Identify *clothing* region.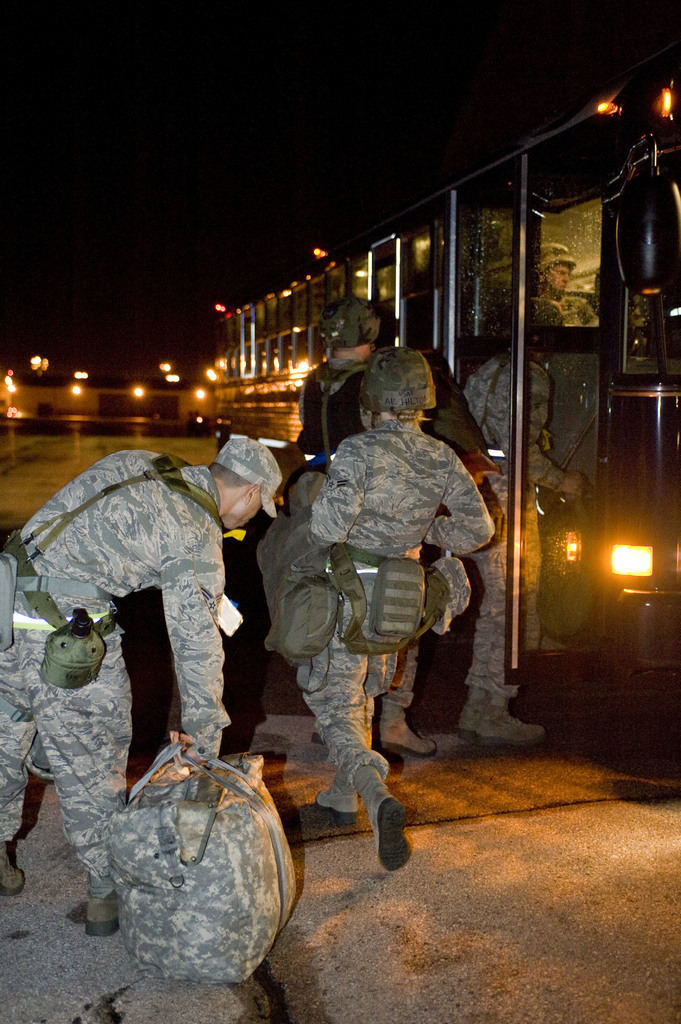
Region: <region>302, 415, 495, 788</region>.
